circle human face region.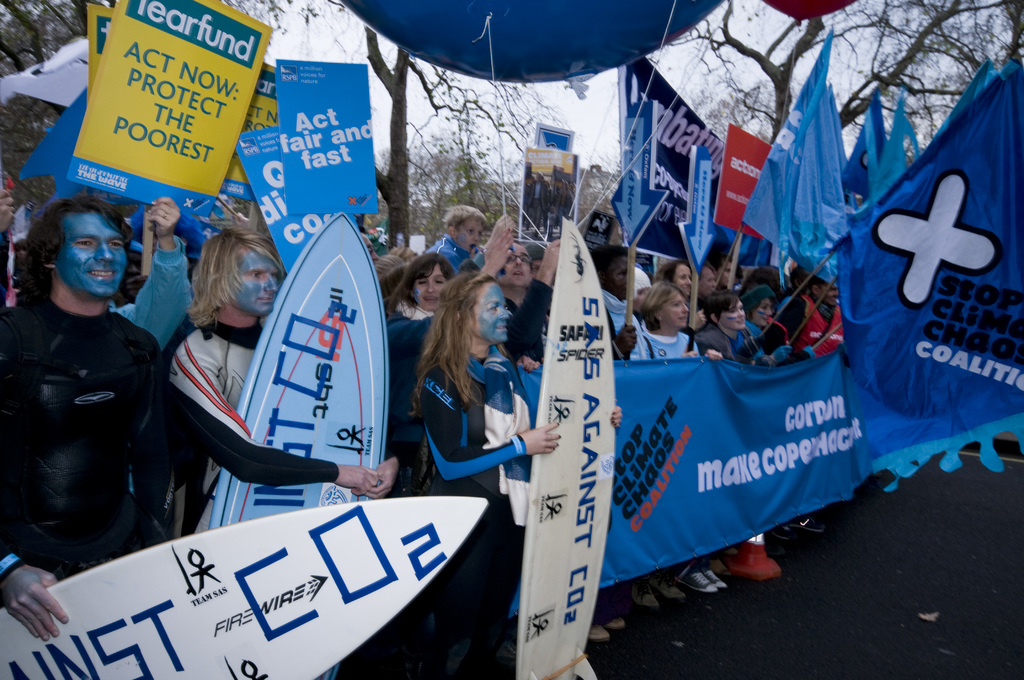
Region: detection(674, 263, 696, 291).
